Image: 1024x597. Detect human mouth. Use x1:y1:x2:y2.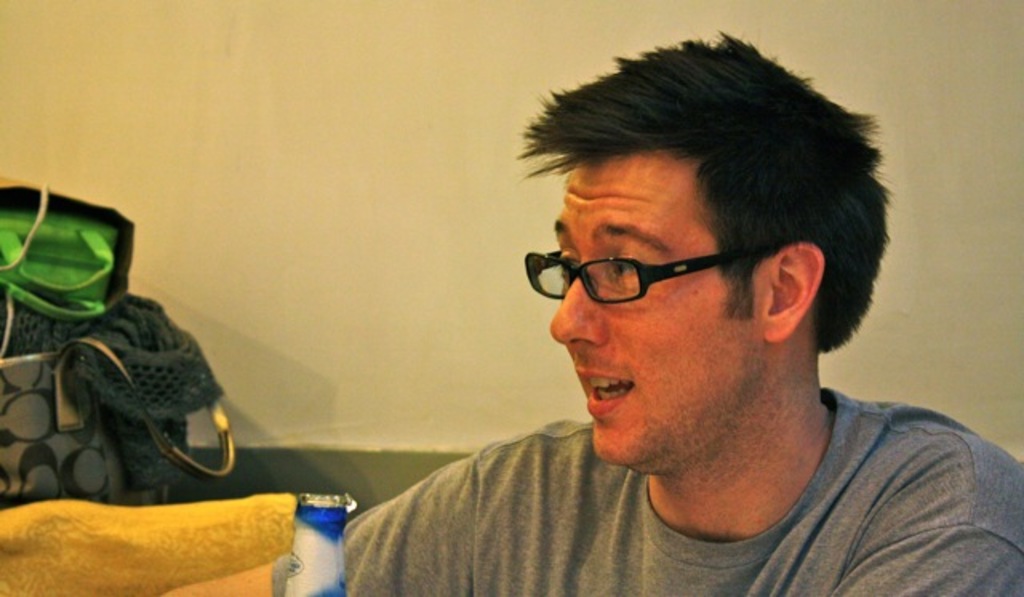
571:359:637:416.
